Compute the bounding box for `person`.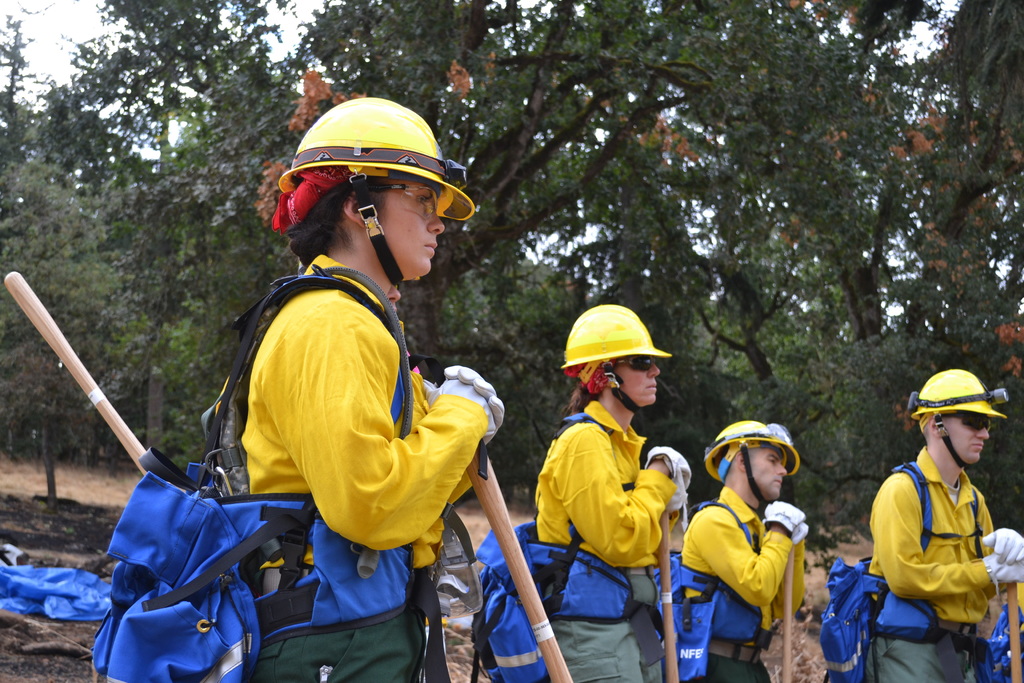
bbox(680, 418, 809, 682).
